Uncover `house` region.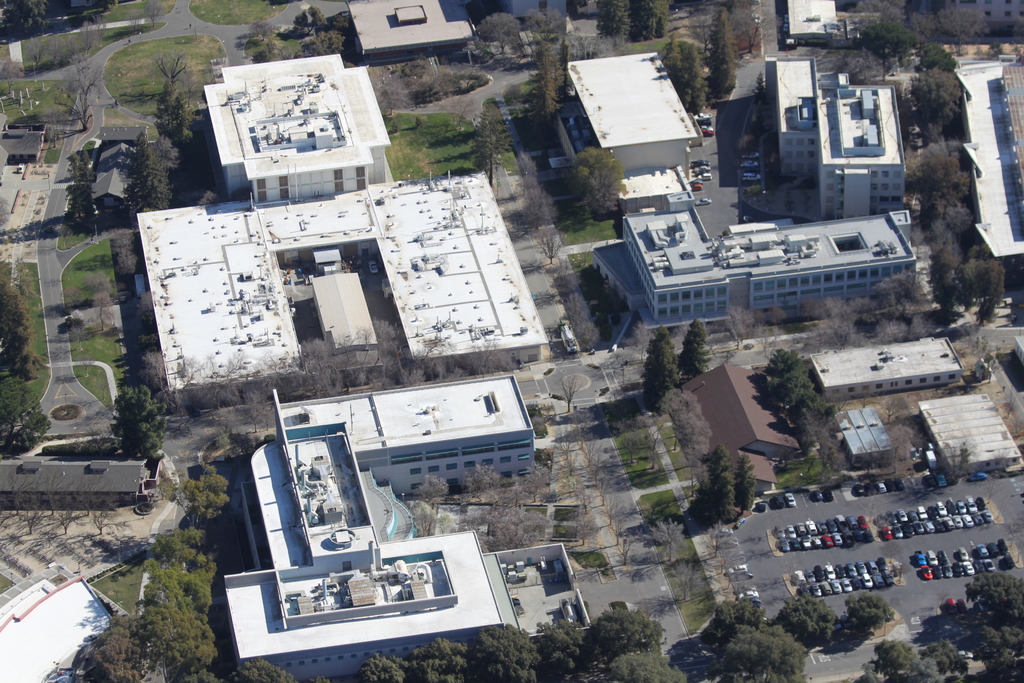
Uncovered: locate(789, 0, 836, 40).
